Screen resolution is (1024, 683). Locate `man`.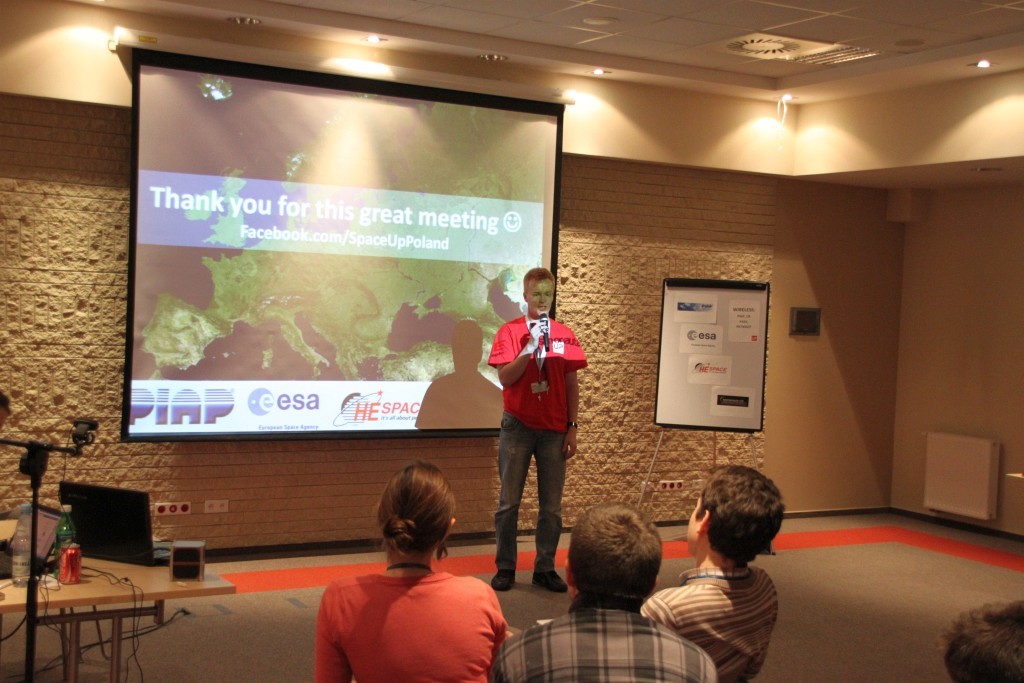
bbox(639, 462, 788, 682).
